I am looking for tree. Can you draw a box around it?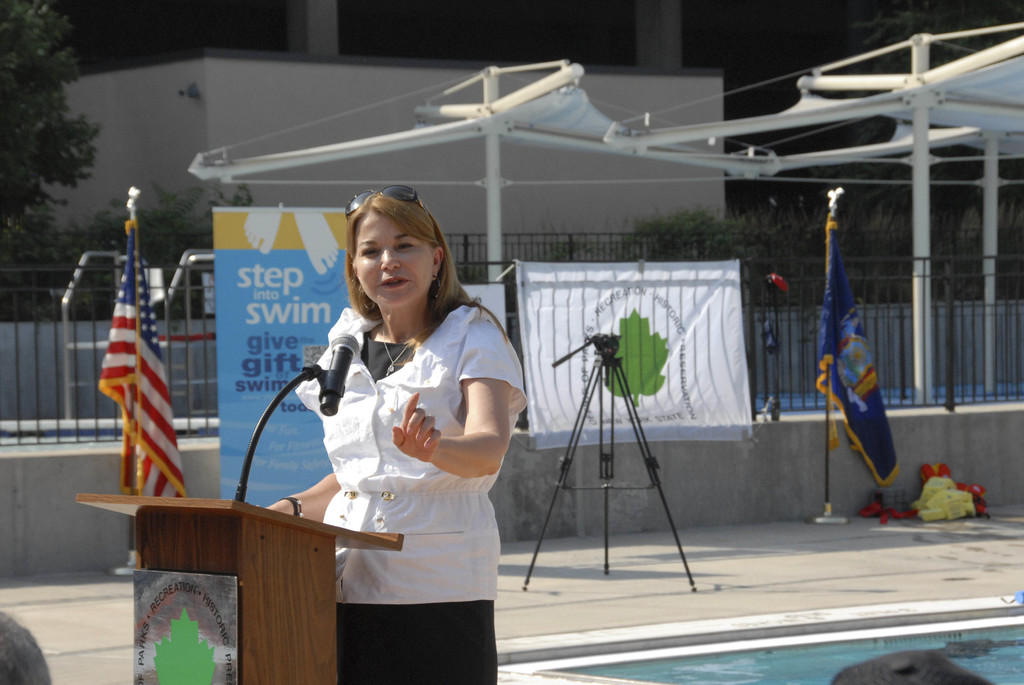
Sure, the bounding box is select_region(0, 0, 95, 256).
